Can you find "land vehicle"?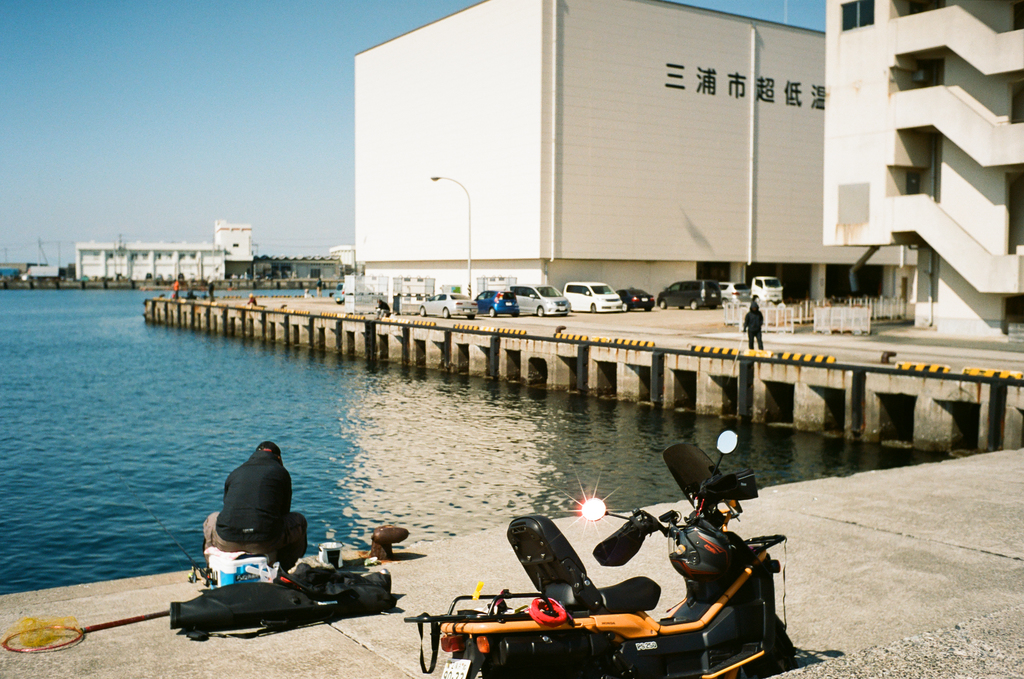
Yes, bounding box: <bbox>614, 286, 656, 315</bbox>.
